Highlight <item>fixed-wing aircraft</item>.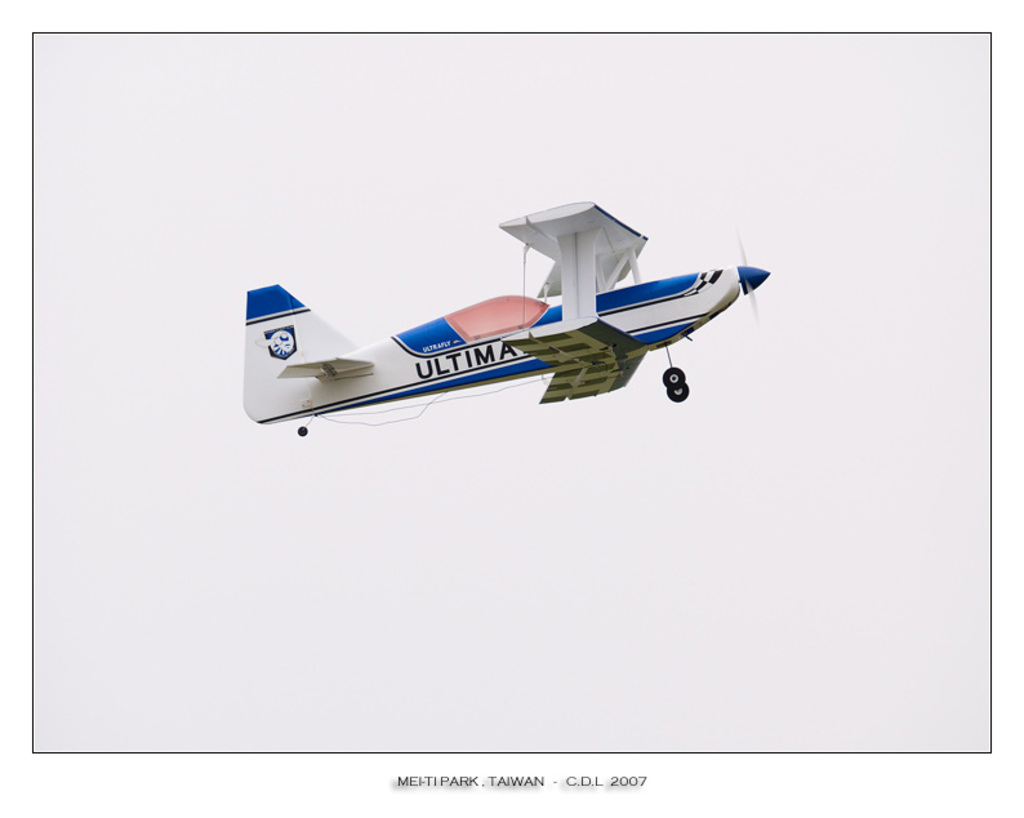
Highlighted region: 237,196,774,440.
